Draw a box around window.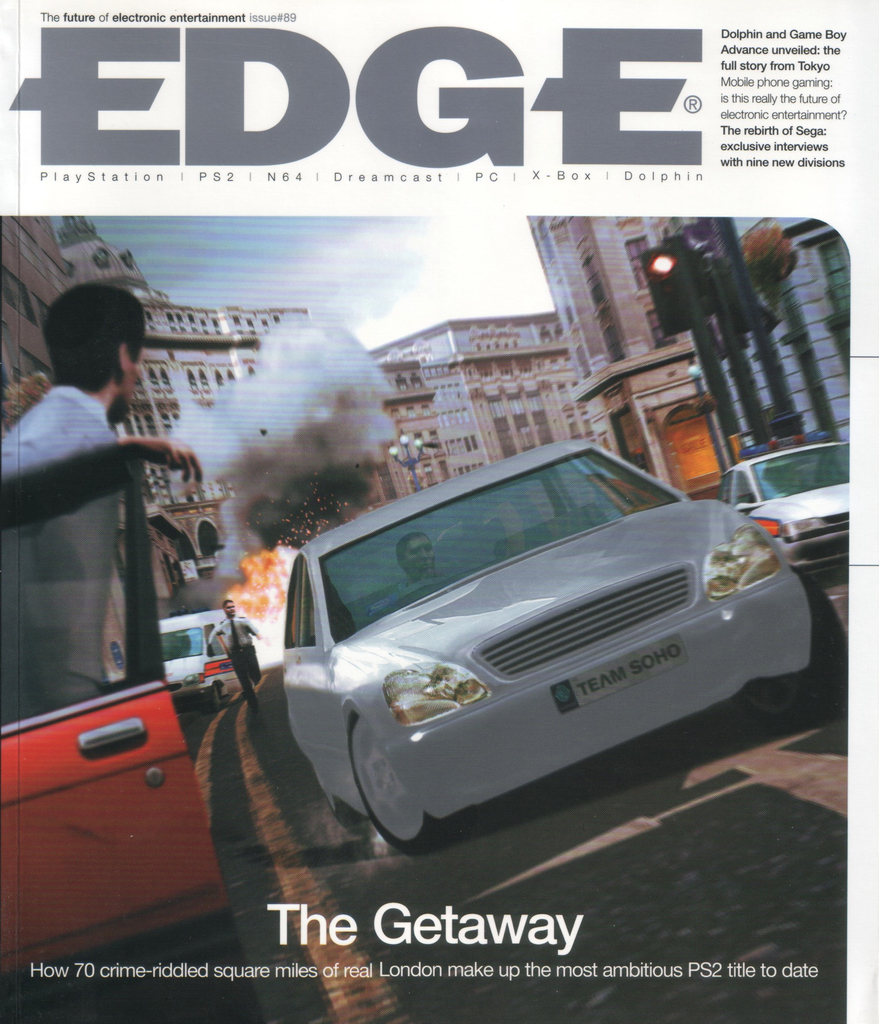
{"left": 730, "top": 468, "right": 754, "bottom": 511}.
